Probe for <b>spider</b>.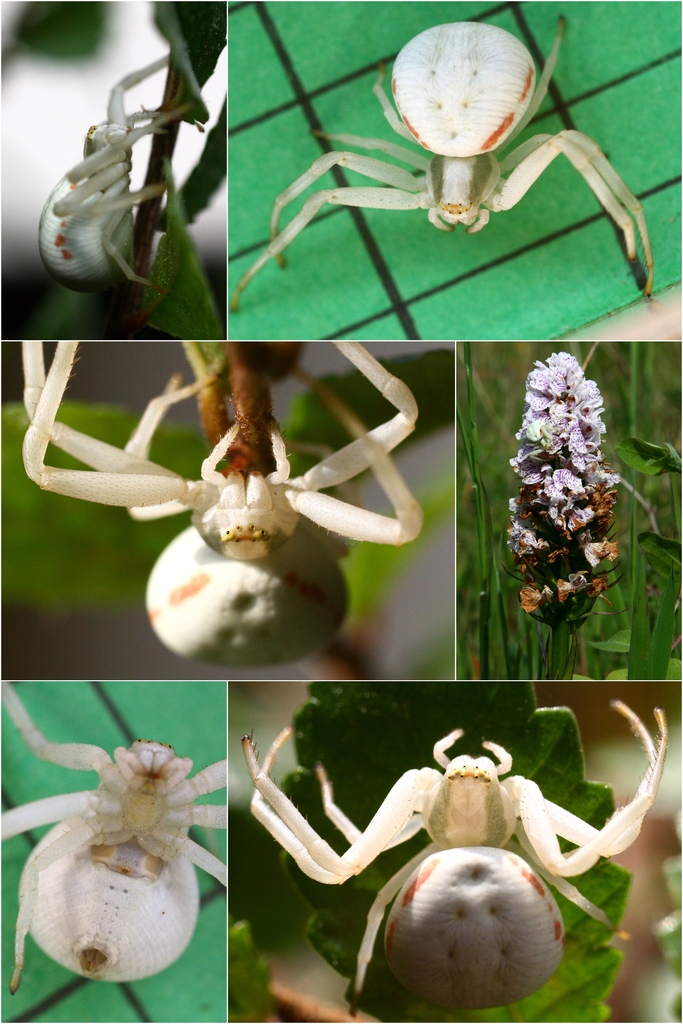
Probe result: bbox=[236, 15, 654, 312].
